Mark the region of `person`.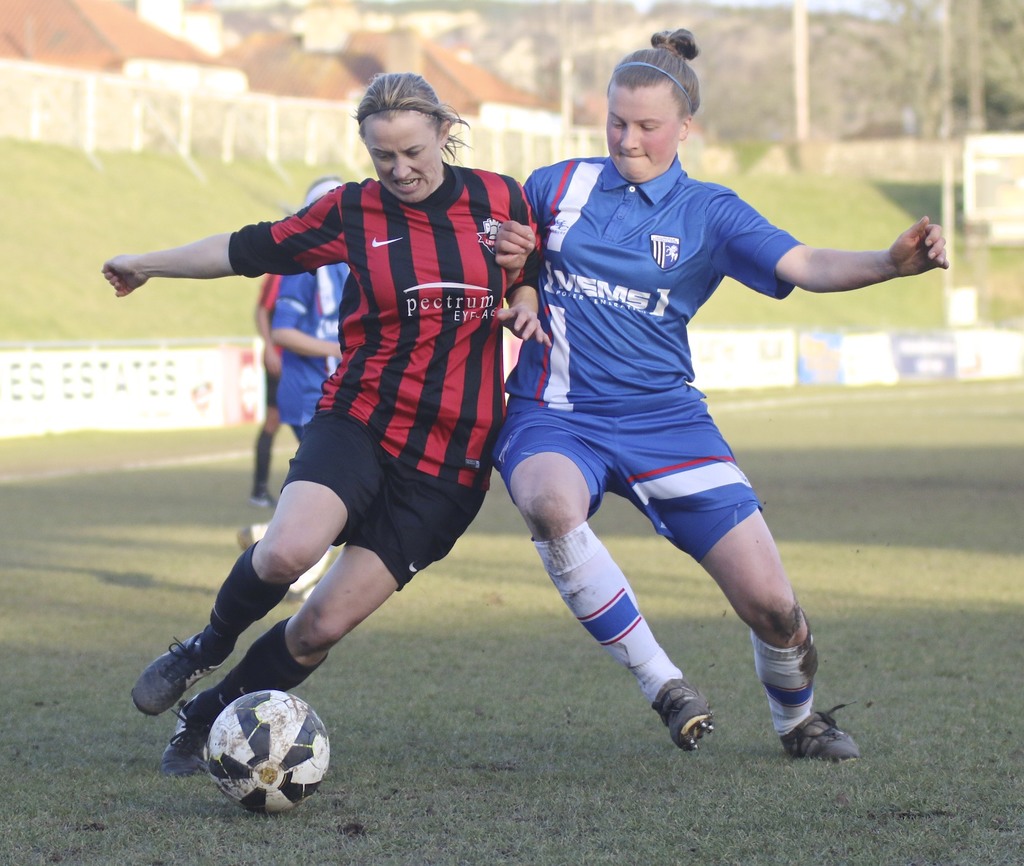
Region: [x1=150, y1=65, x2=529, y2=815].
